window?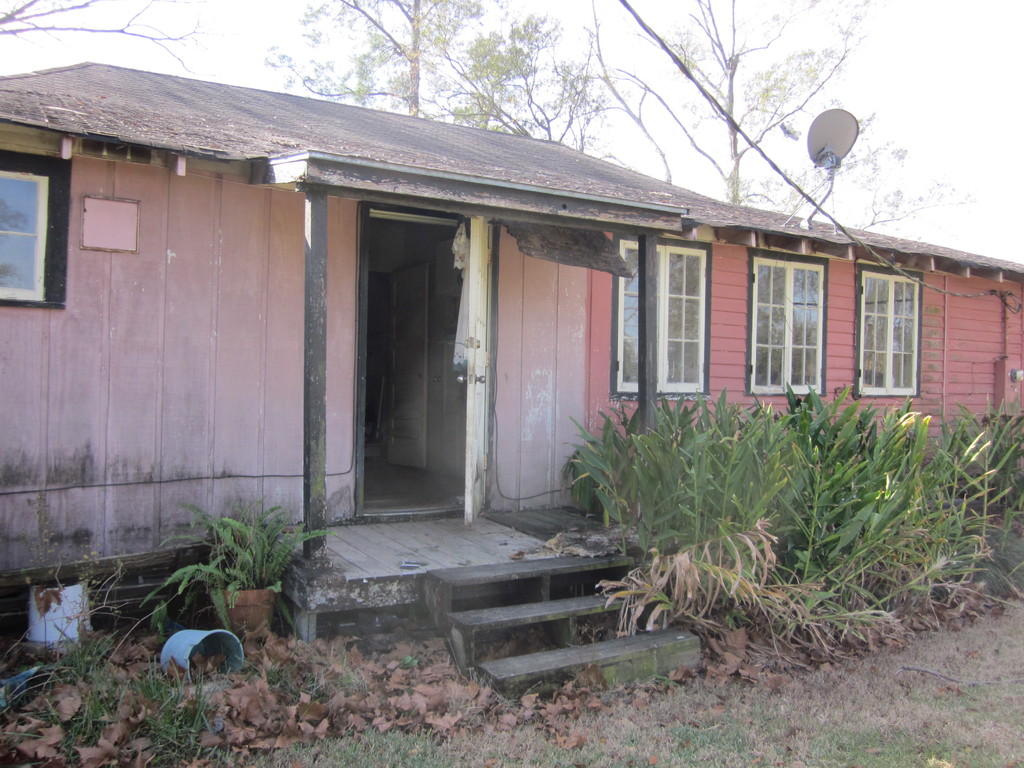
rect(0, 147, 69, 316)
